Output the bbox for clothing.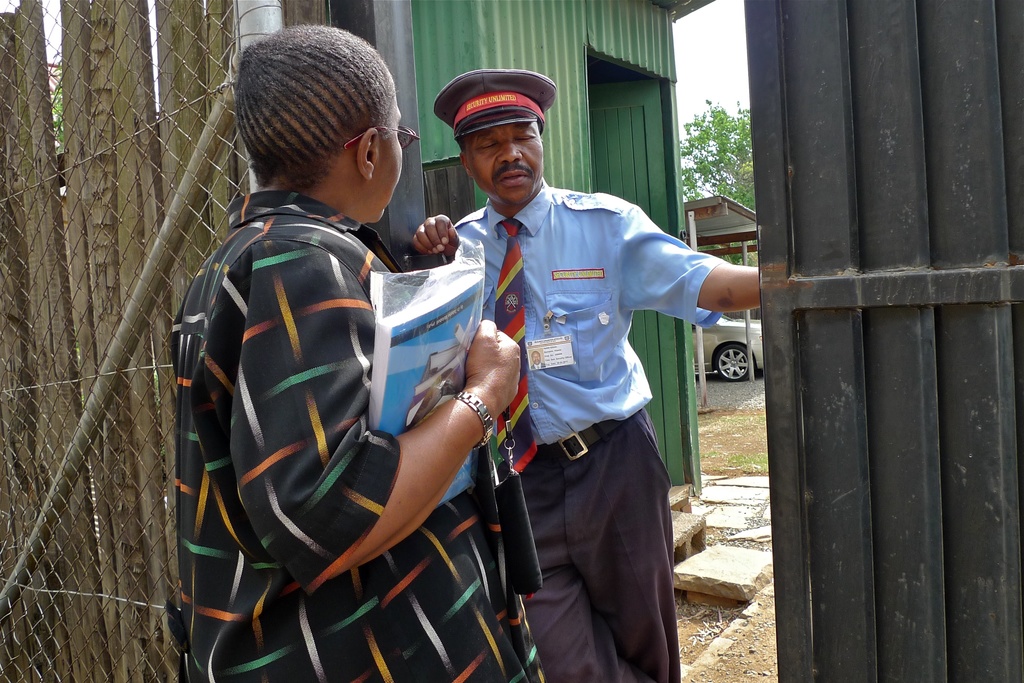
[442, 174, 728, 679].
